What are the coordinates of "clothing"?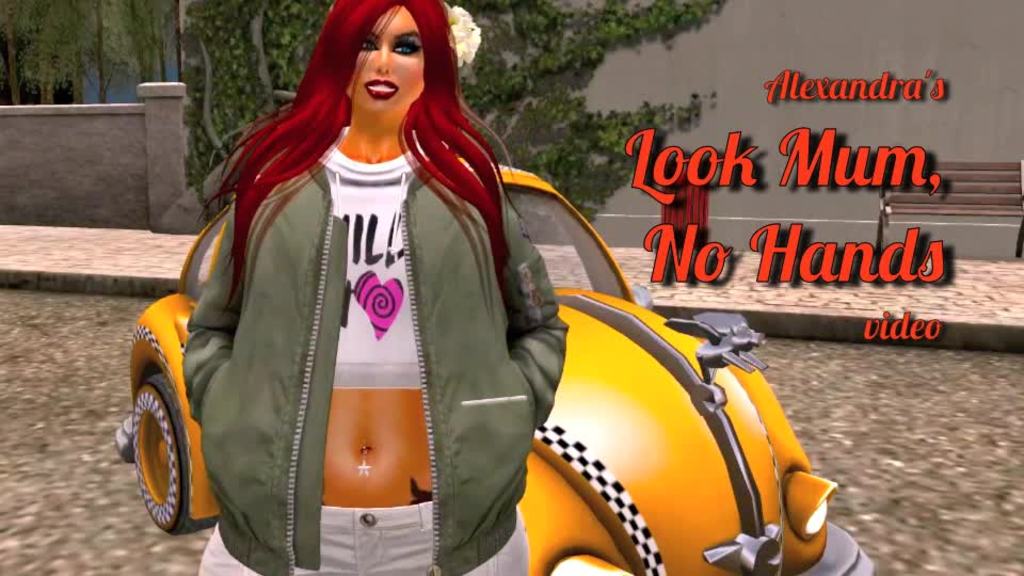
box(192, 52, 557, 553).
